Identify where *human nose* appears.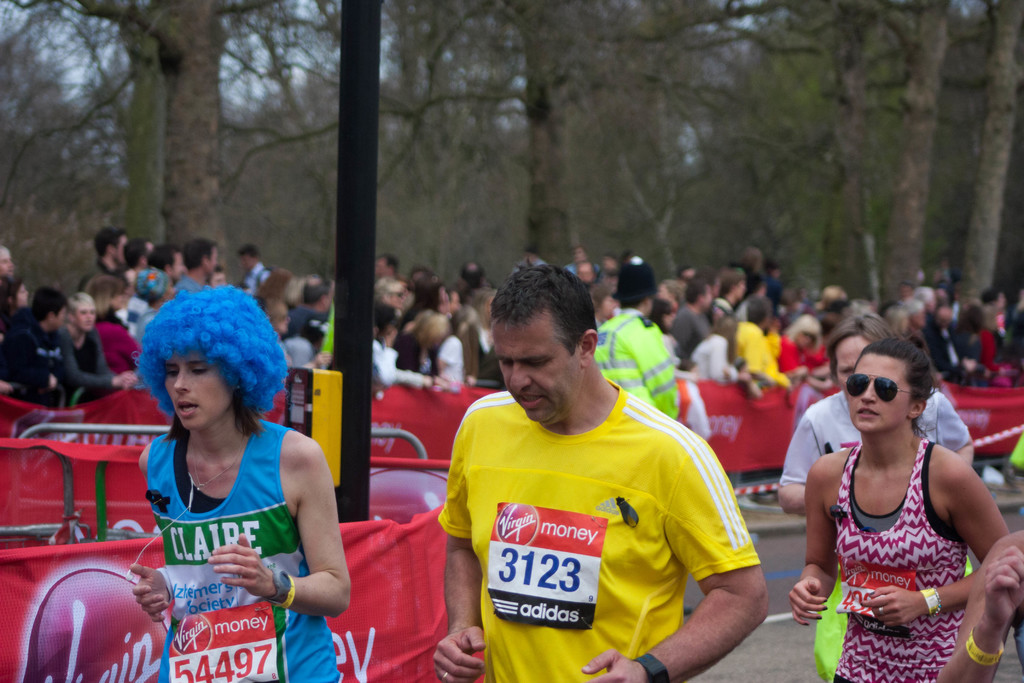
Appears at 509:361:531:391.
